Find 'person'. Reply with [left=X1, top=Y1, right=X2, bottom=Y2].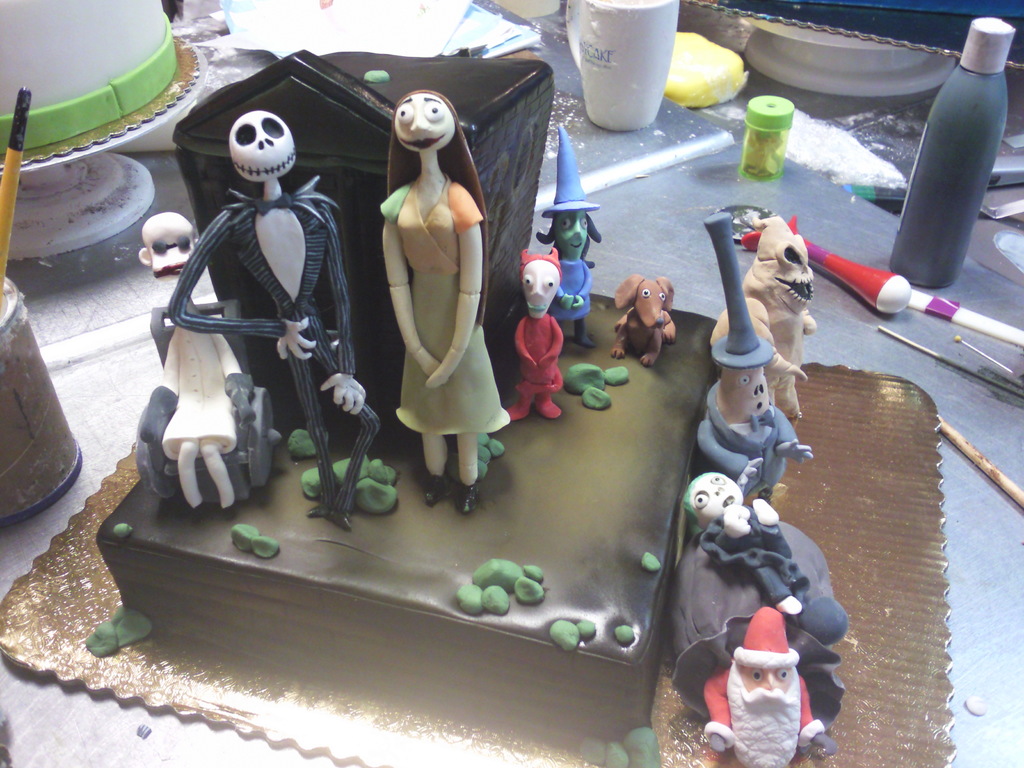
[left=164, top=78, right=370, bottom=556].
